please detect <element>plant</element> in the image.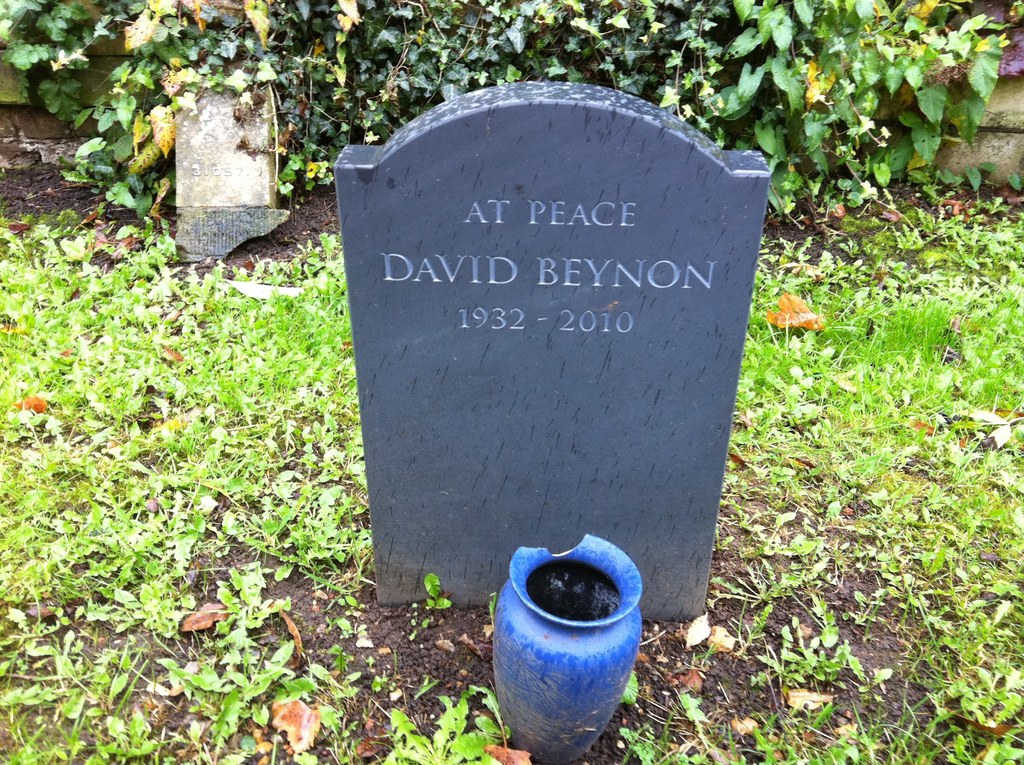
0/0/743/229.
